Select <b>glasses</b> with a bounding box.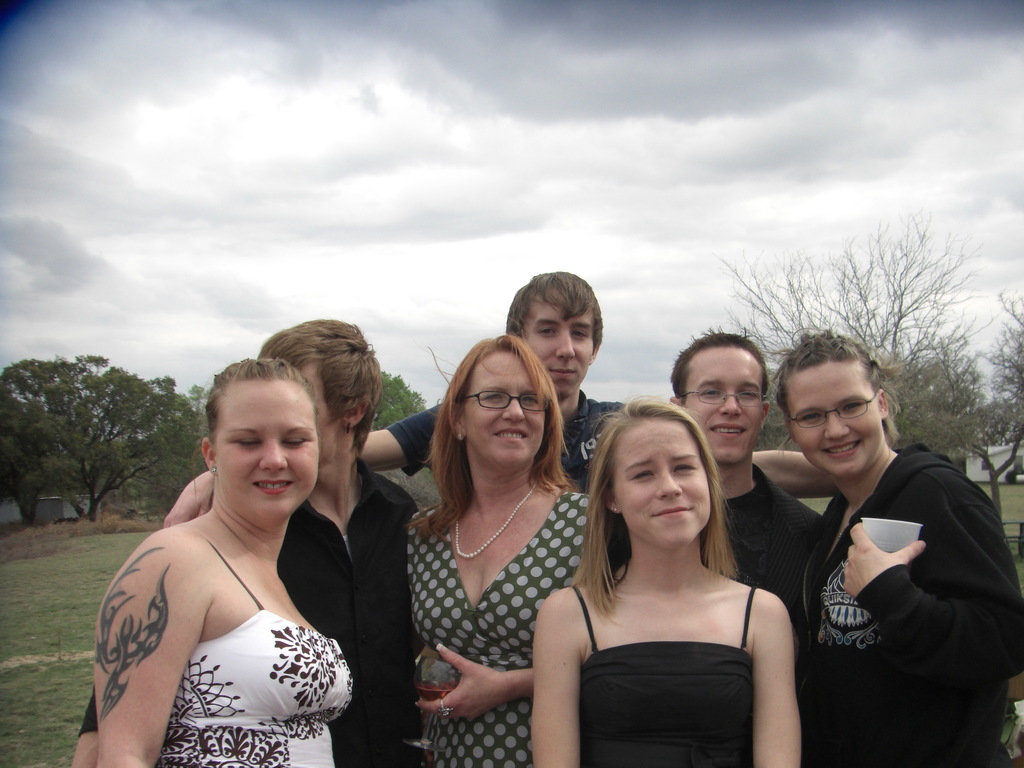
{"x1": 672, "y1": 383, "x2": 772, "y2": 412}.
